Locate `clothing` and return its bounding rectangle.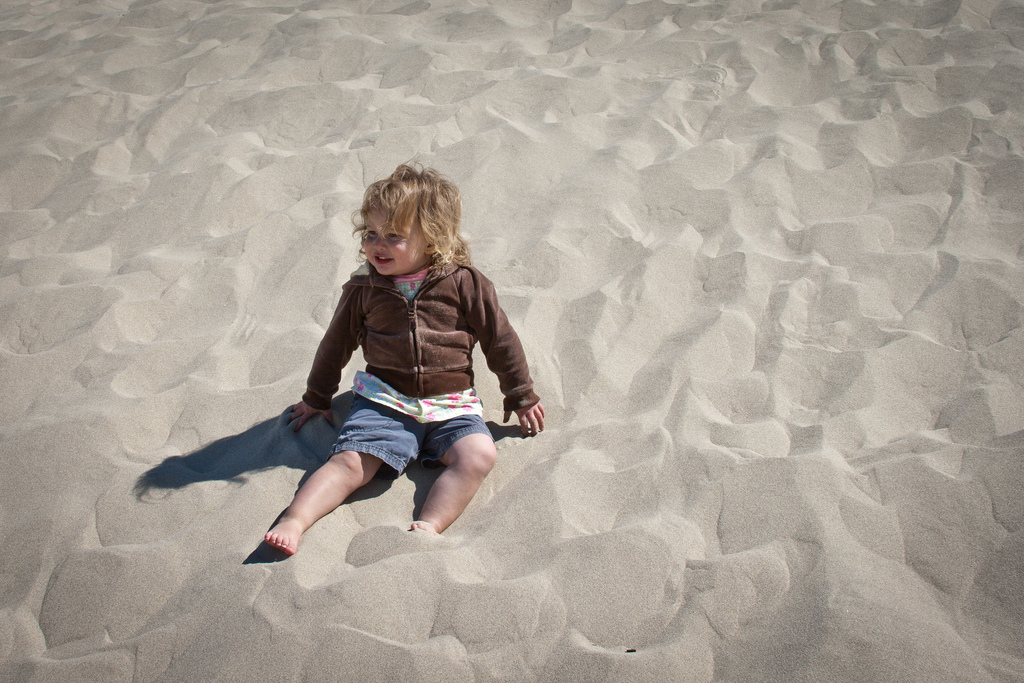
left=280, top=243, right=520, bottom=509.
